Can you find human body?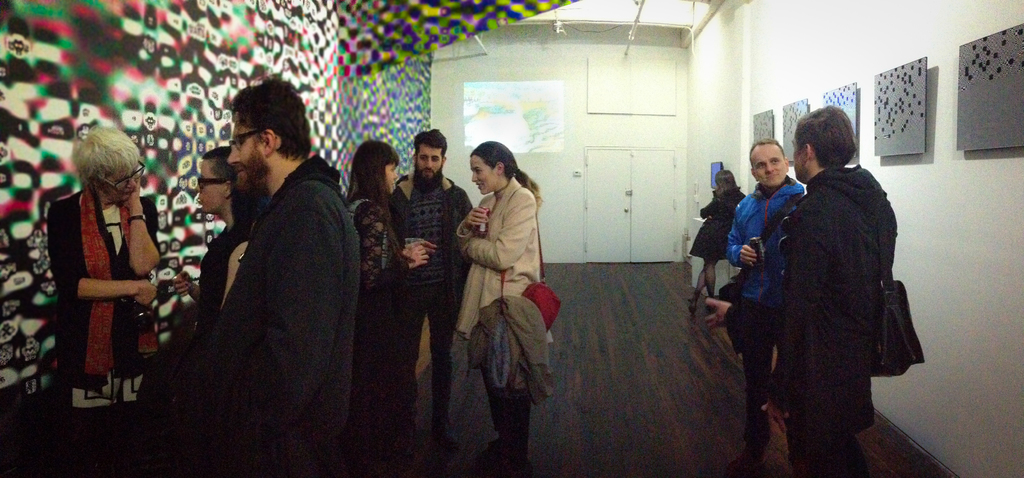
Yes, bounding box: 680/185/751/312.
